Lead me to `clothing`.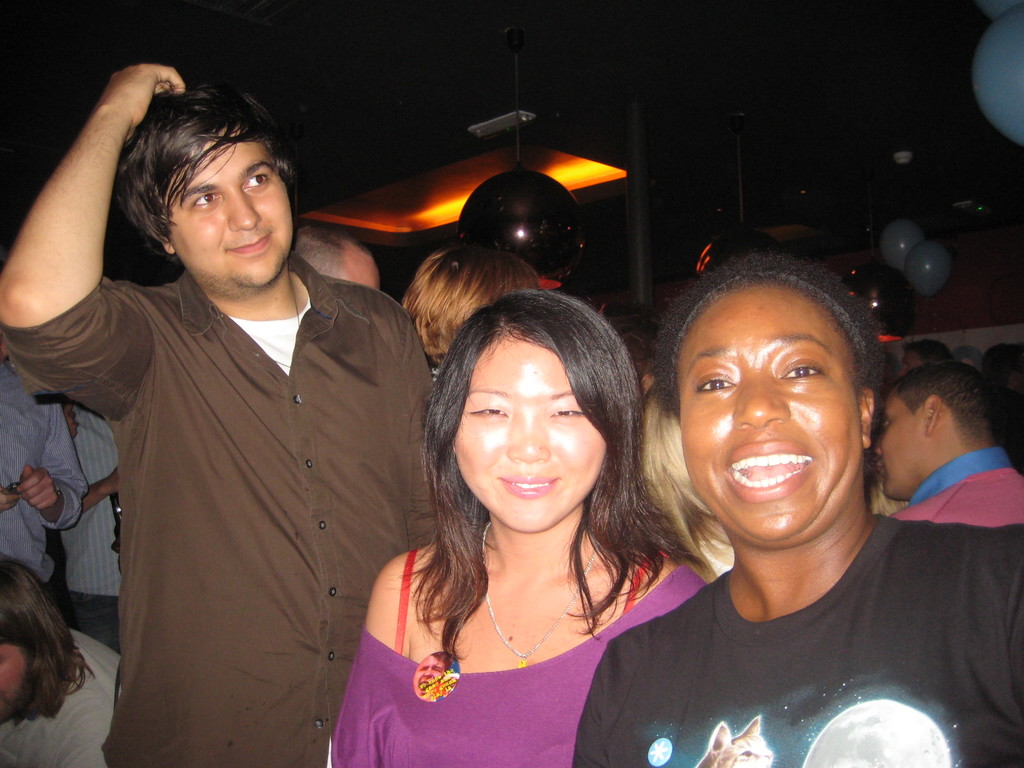
Lead to select_region(37, 396, 147, 647).
